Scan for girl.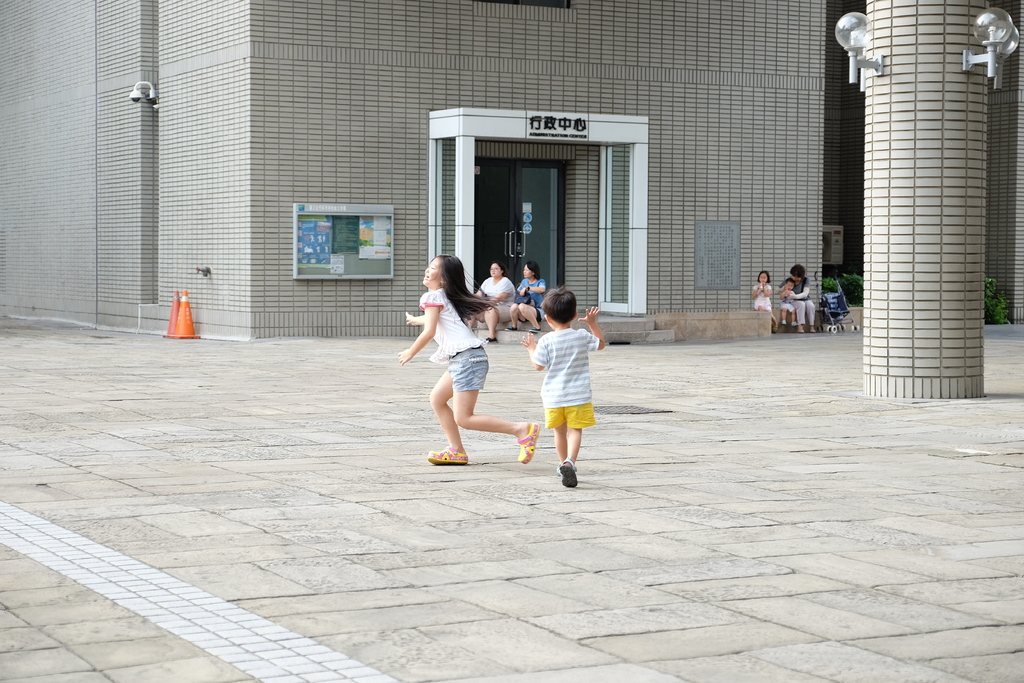
Scan result: 397, 253, 541, 466.
